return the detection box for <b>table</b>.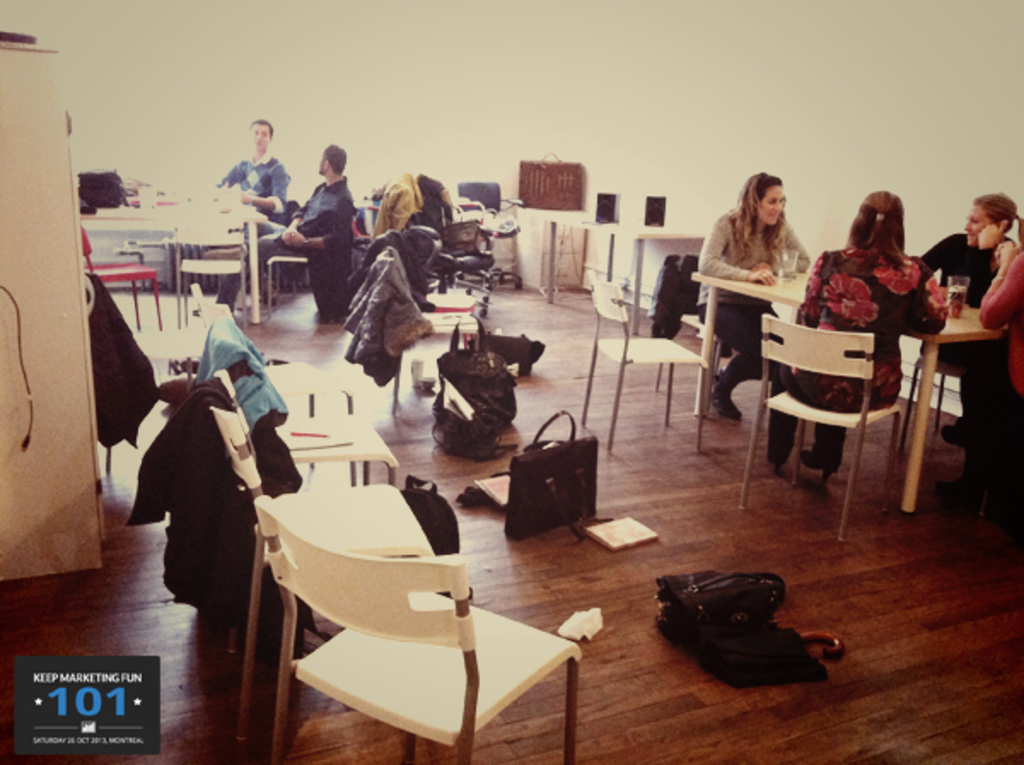
detection(73, 193, 263, 311).
